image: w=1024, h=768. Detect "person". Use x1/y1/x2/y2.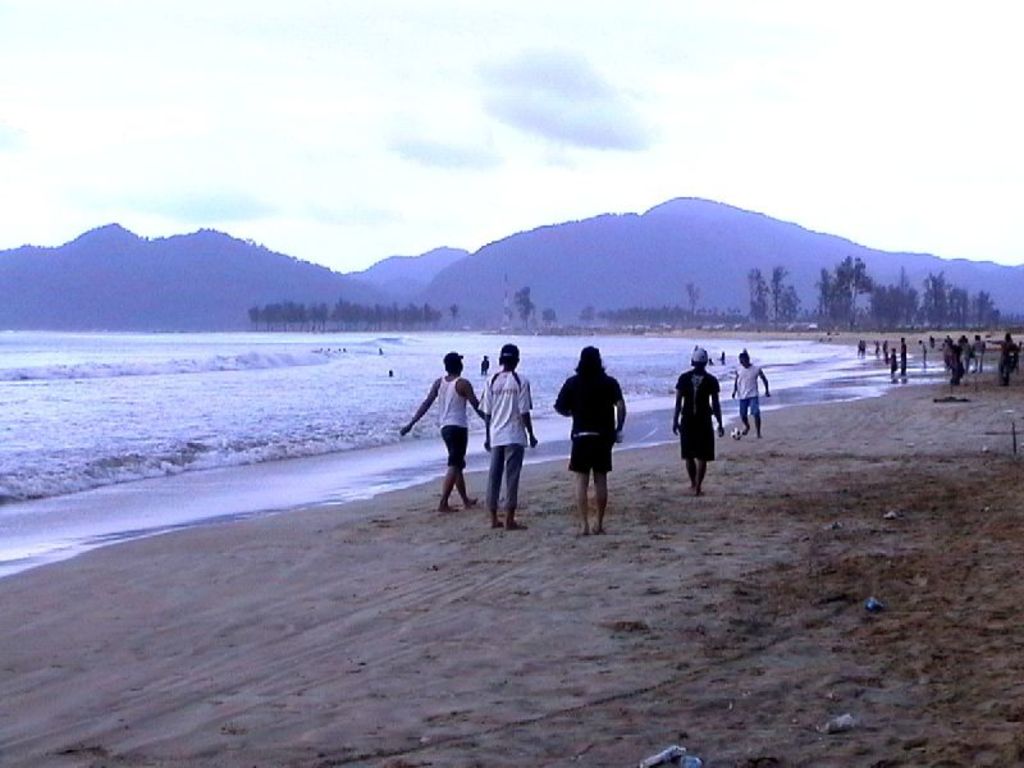
883/339/891/357.
